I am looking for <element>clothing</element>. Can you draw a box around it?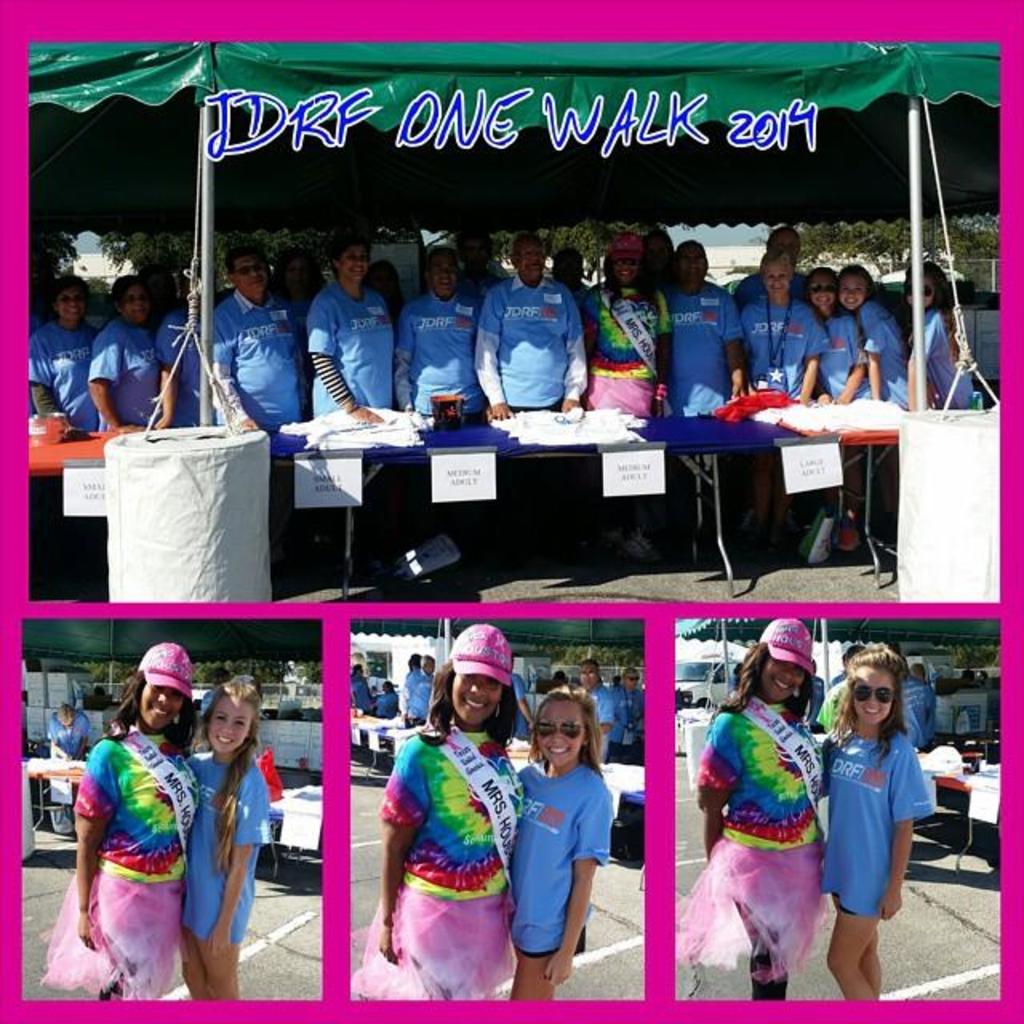
Sure, the bounding box is x1=176 y1=750 x2=293 y2=963.
